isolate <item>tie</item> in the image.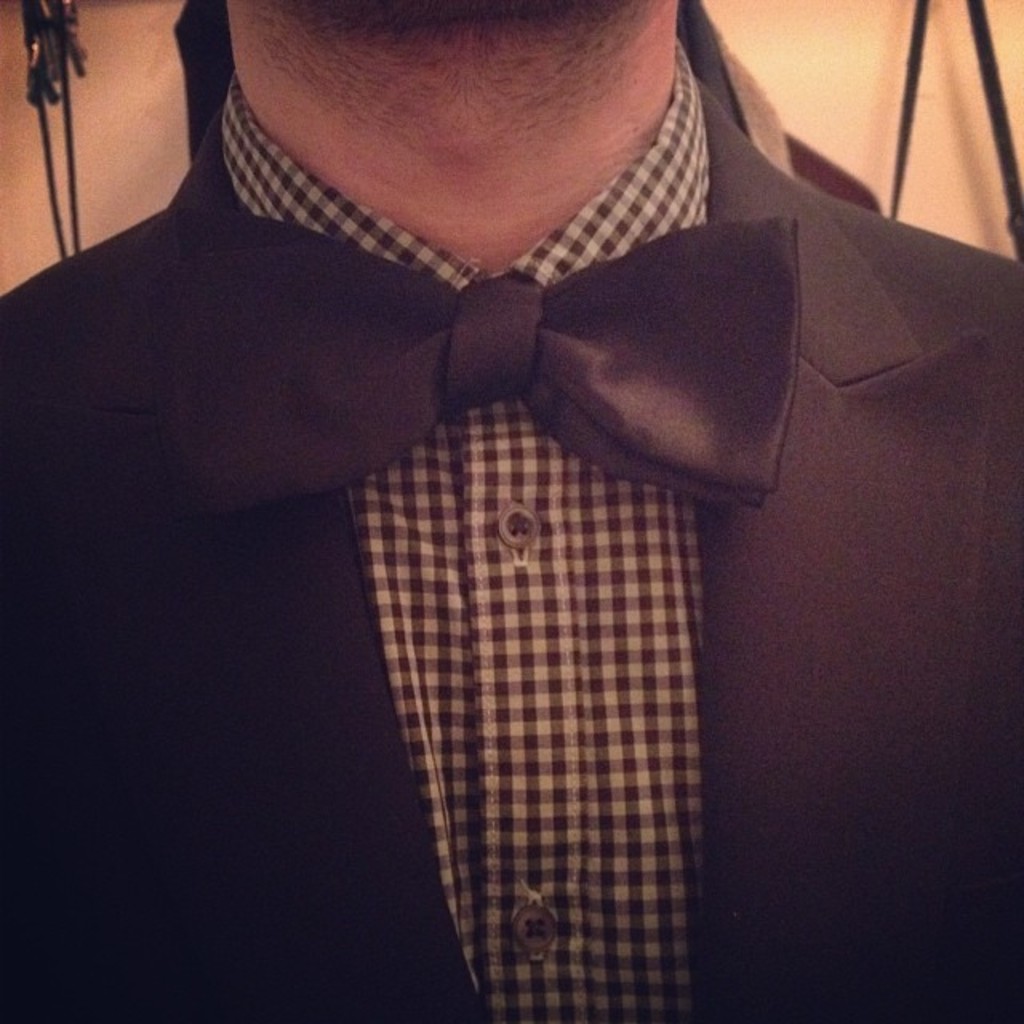
Isolated region: x1=166, y1=195, x2=808, y2=546.
